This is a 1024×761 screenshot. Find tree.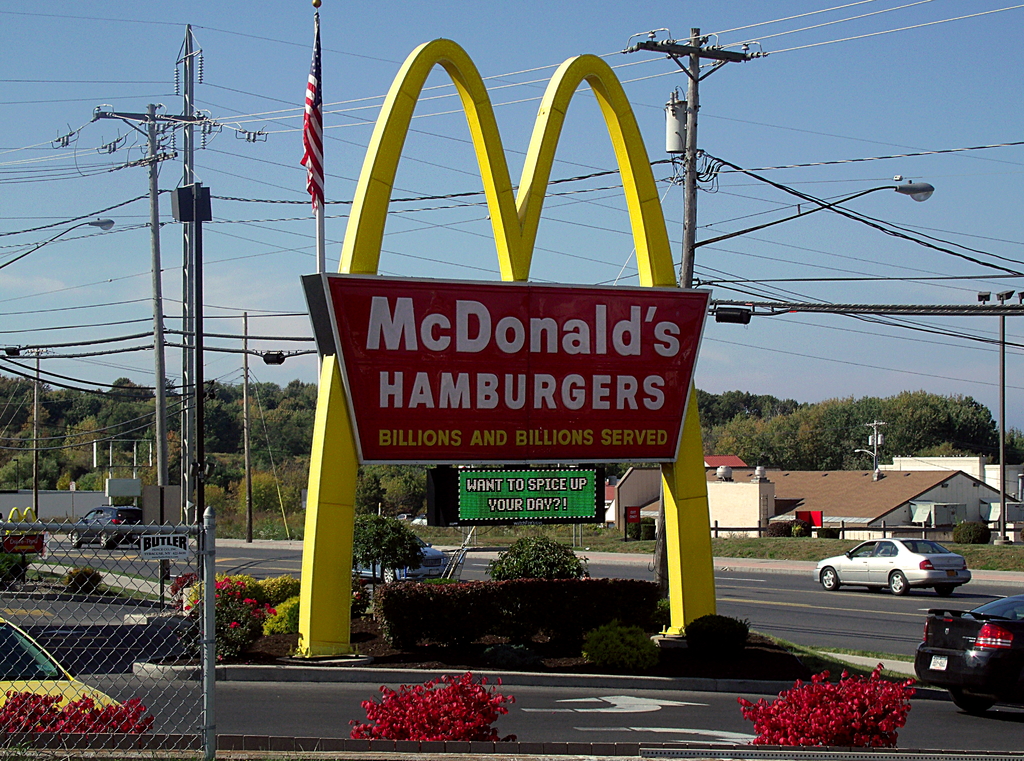
Bounding box: l=426, t=462, r=463, b=529.
